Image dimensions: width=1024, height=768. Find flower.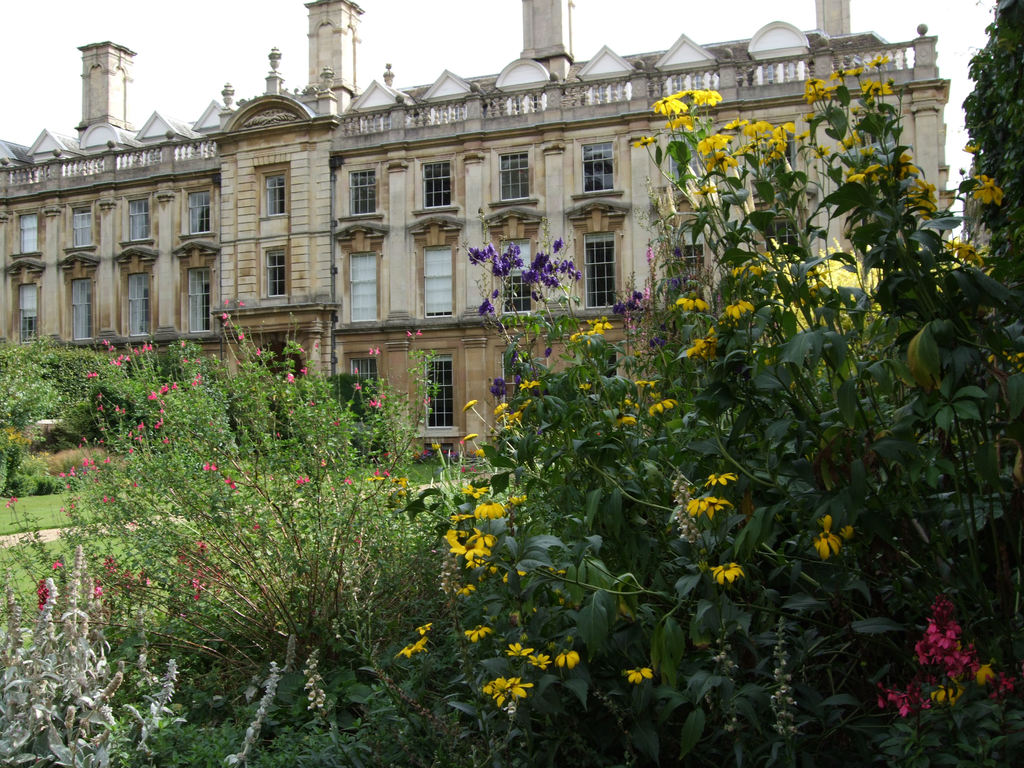
(463, 487, 489, 496).
